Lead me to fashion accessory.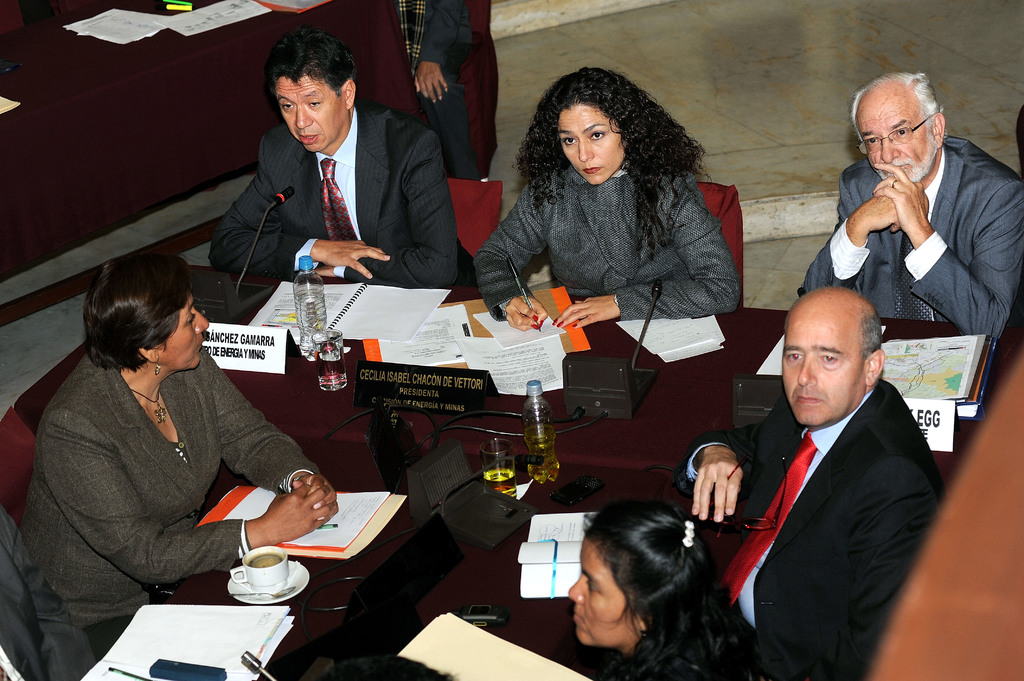
Lead to [x1=152, y1=359, x2=164, y2=376].
